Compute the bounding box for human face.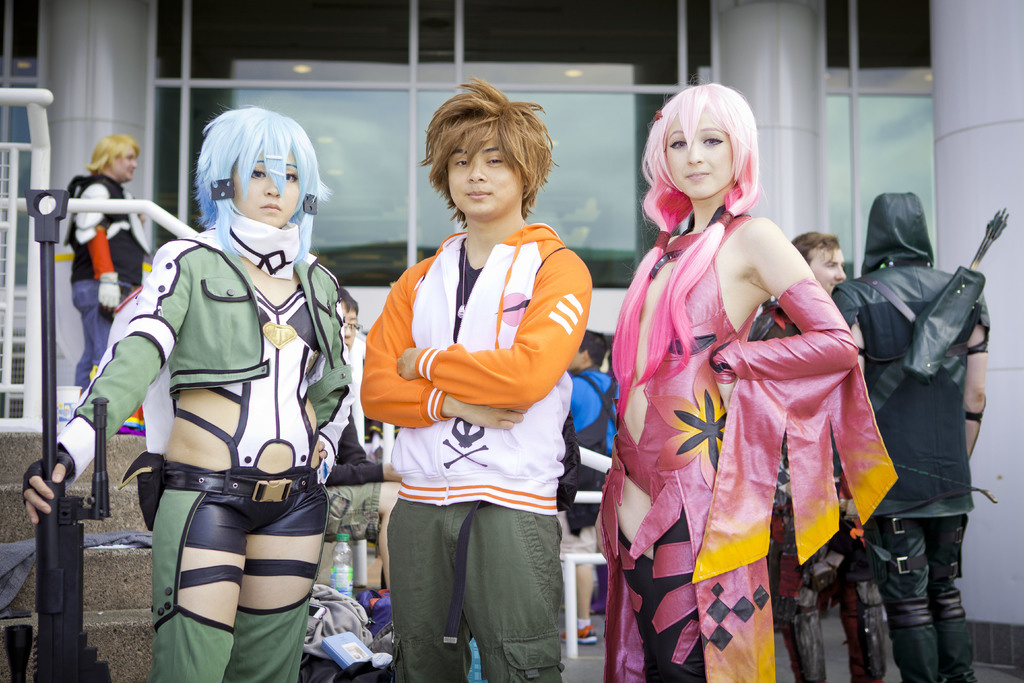
region(241, 152, 282, 219).
